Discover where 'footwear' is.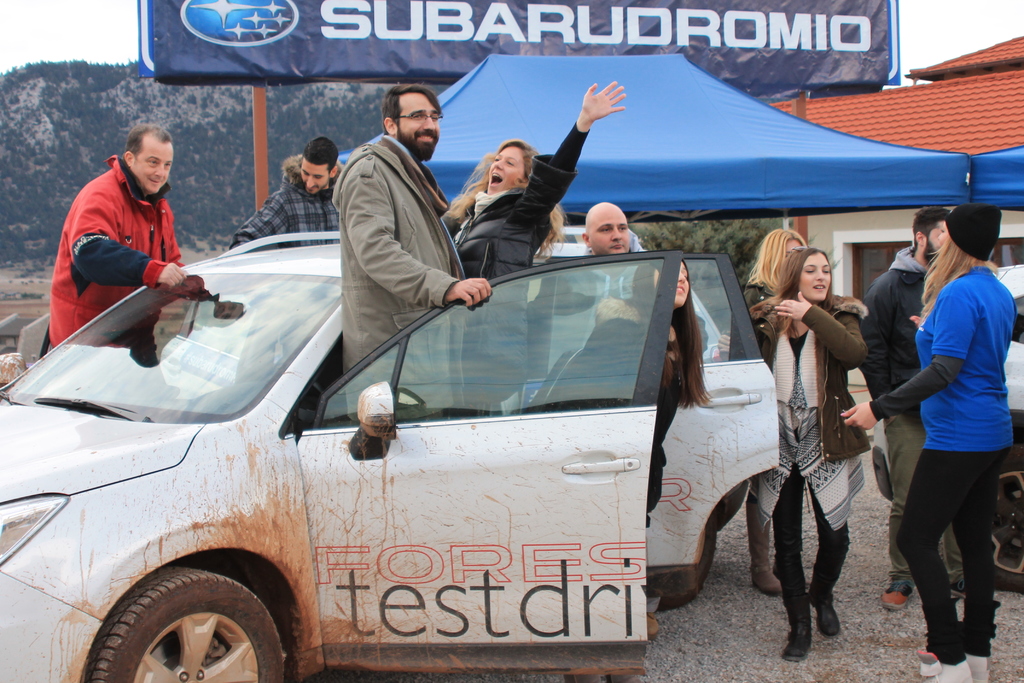
Discovered at l=893, t=572, r=922, b=611.
